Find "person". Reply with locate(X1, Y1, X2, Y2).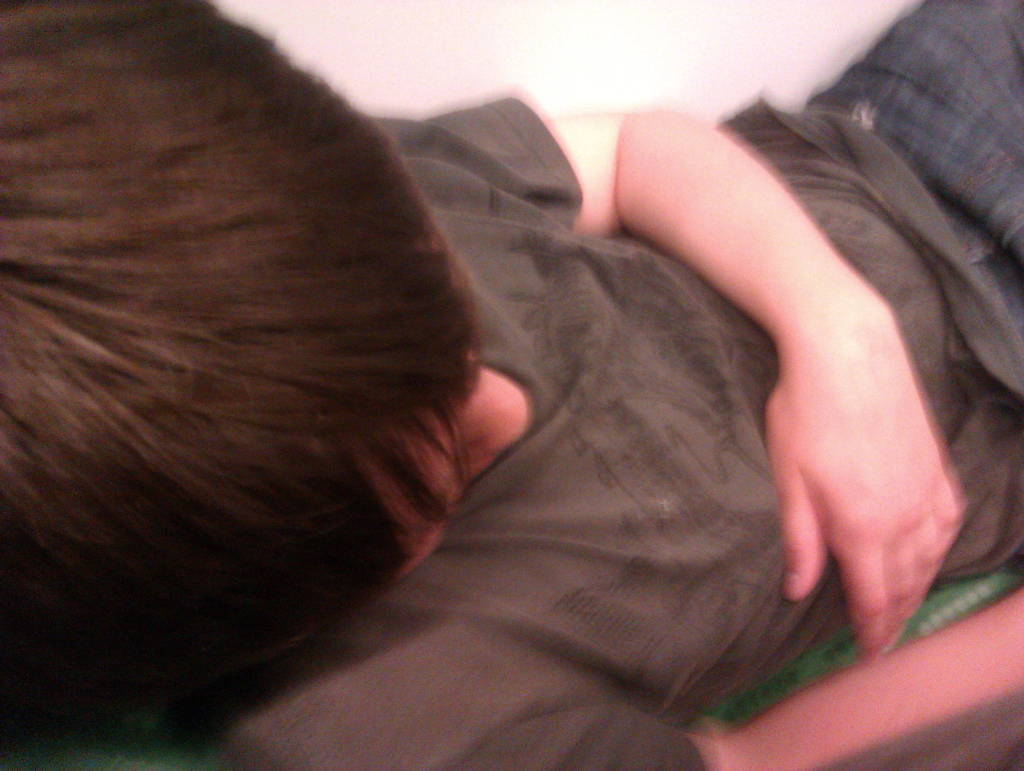
locate(0, 0, 1023, 770).
